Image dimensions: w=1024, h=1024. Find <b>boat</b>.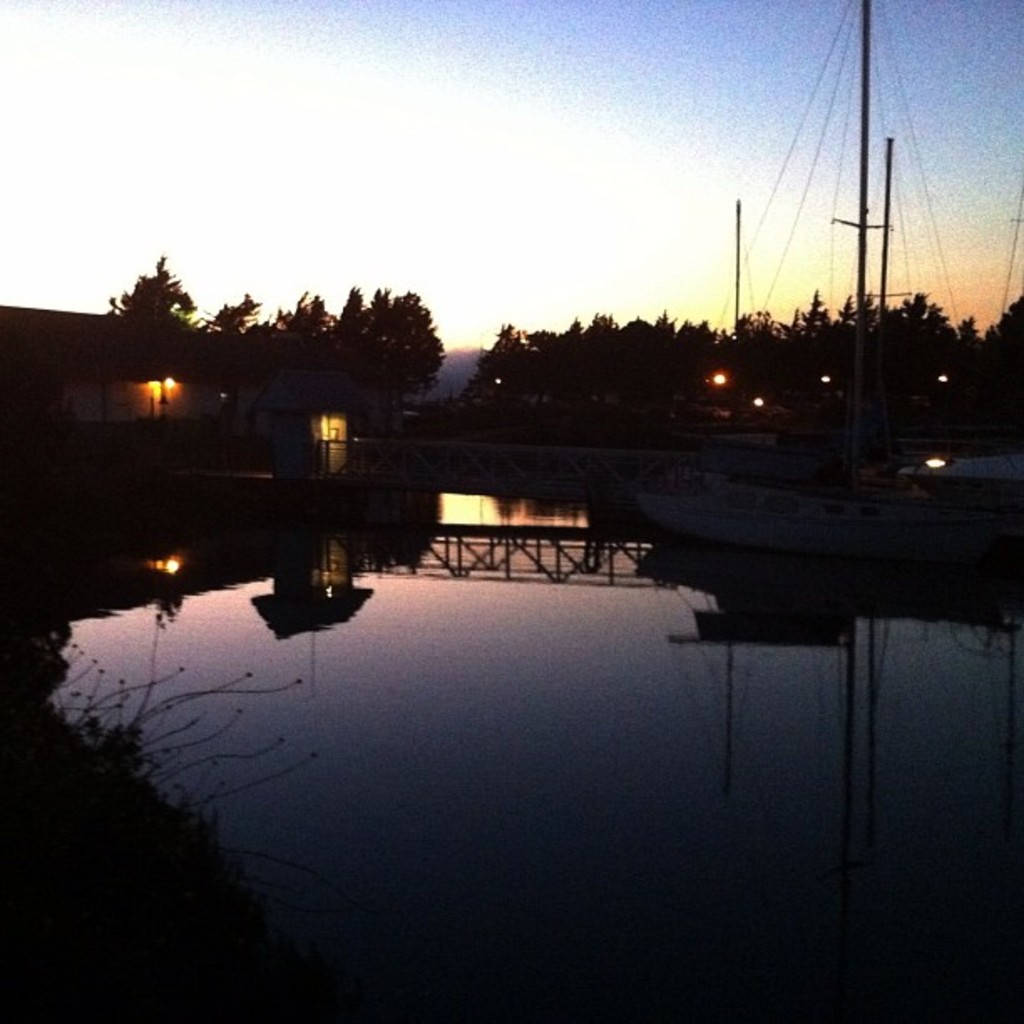
l=689, t=54, r=1011, b=550.
